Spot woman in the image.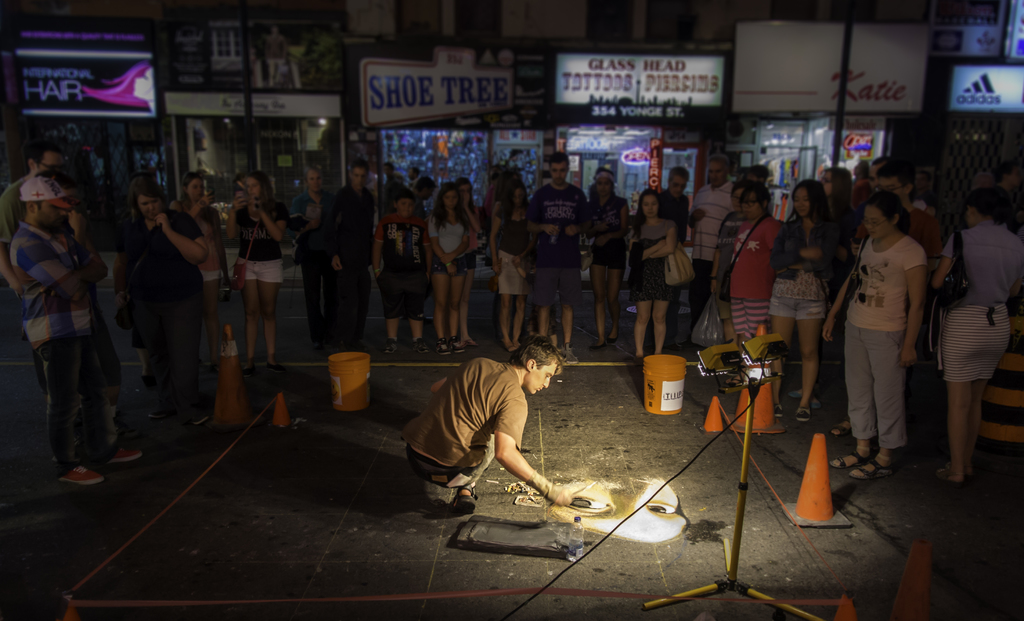
woman found at l=483, t=180, r=535, b=353.
